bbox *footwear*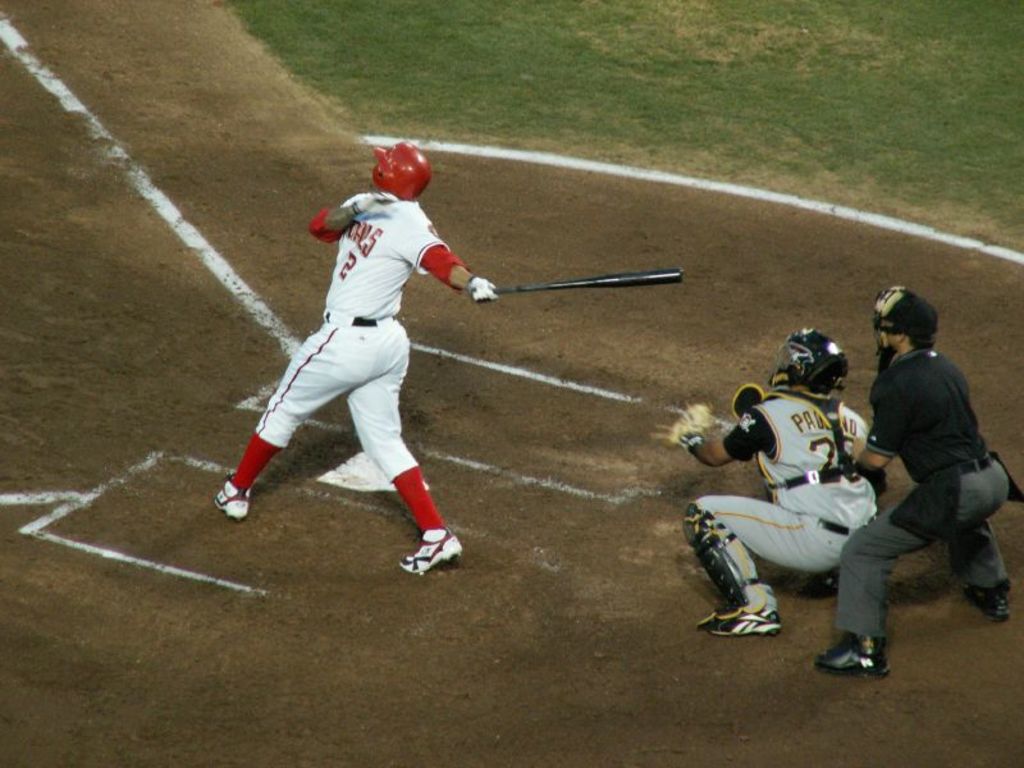
396 530 460 575
